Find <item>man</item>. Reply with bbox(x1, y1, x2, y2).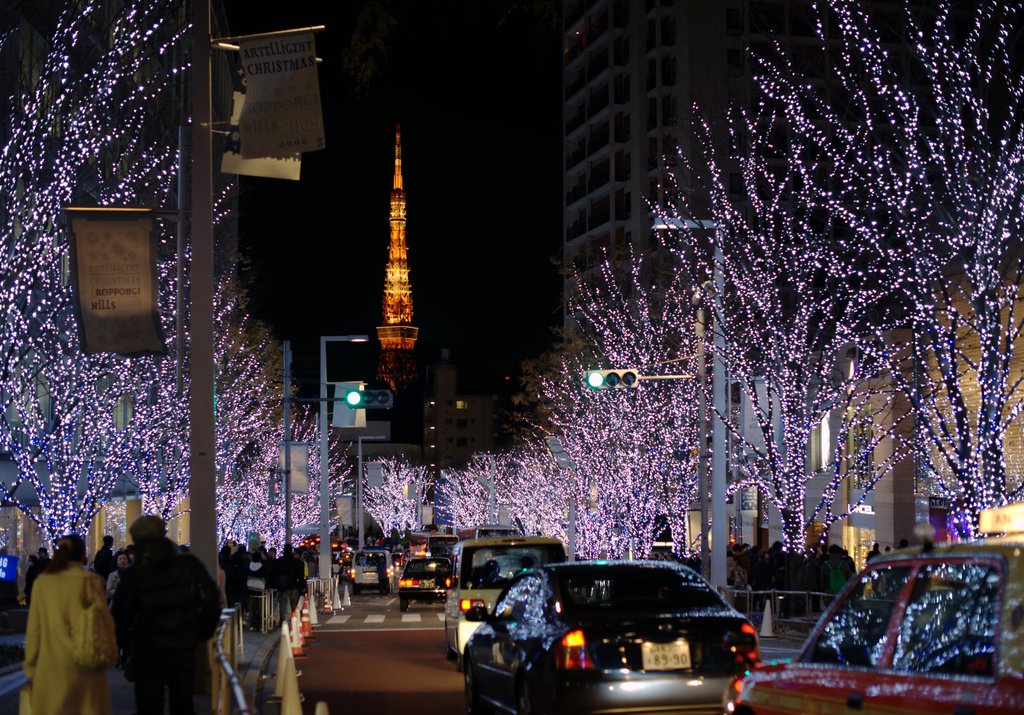
bbox(726, 547, 734, 568).
